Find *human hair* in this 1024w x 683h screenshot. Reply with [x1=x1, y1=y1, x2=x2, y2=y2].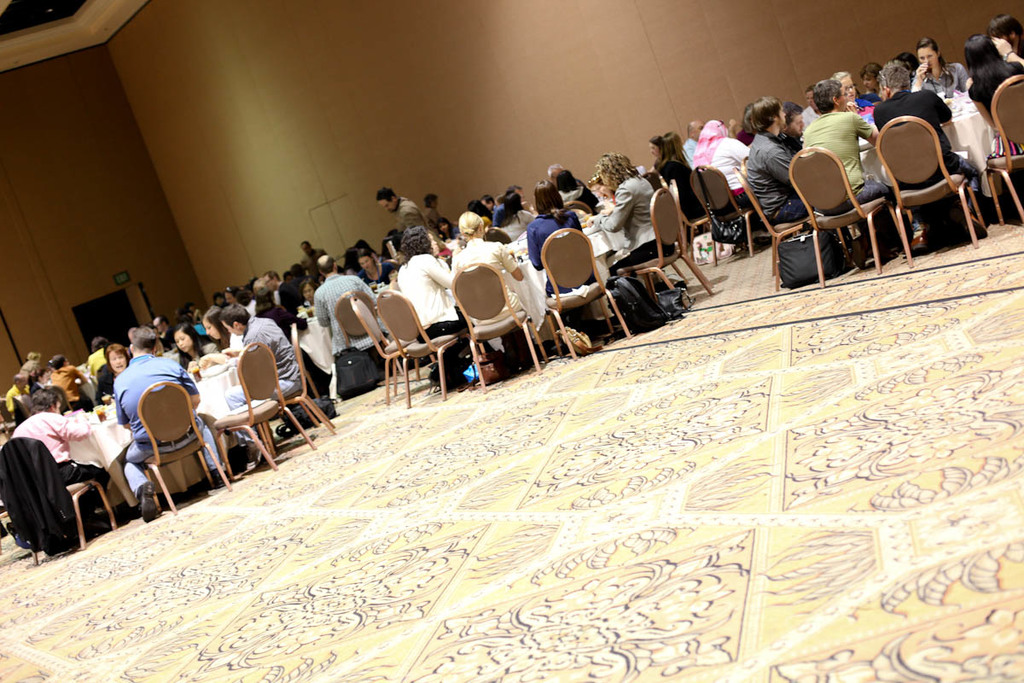
[x1=587, y1=174, x2=608, y2=189].
